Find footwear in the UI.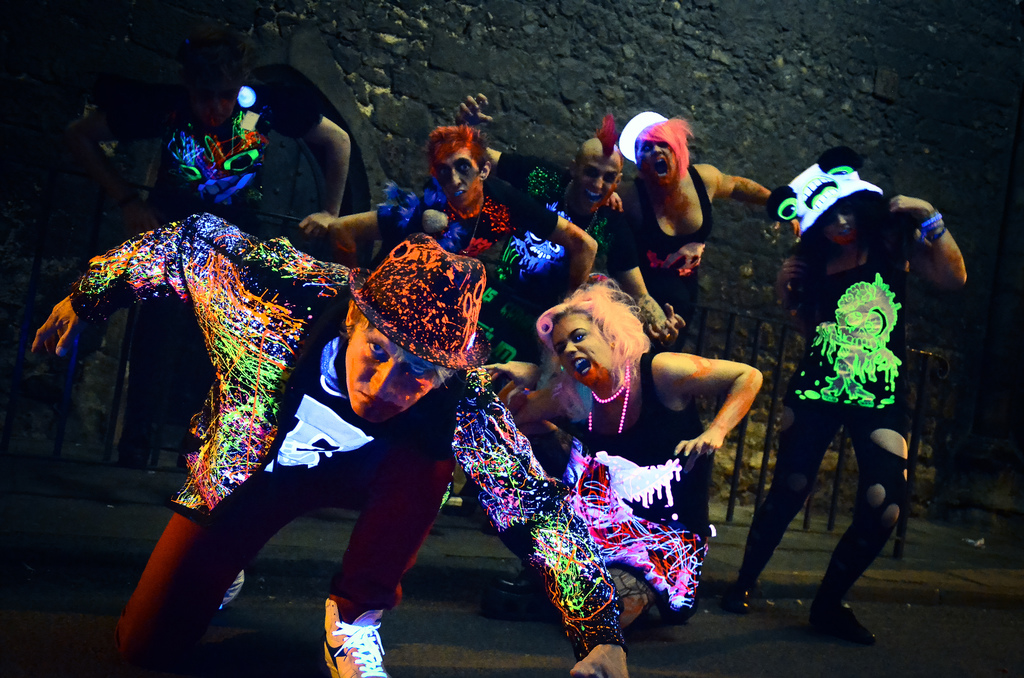
UI element at [323,602,394,677].
